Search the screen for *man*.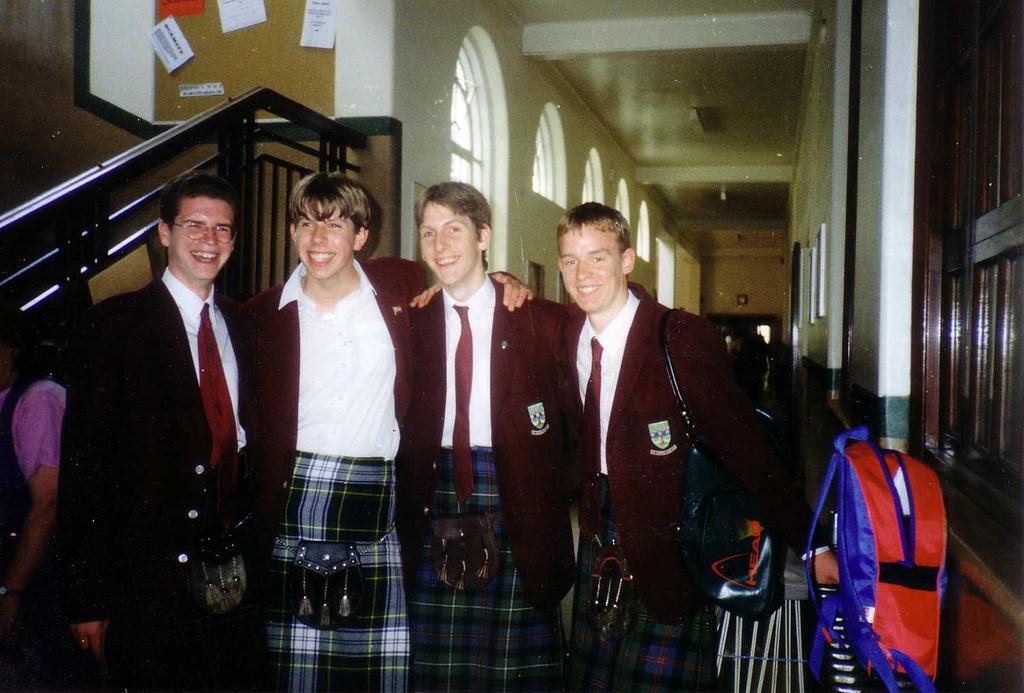
Found at box(58, 175, 267, 692).
